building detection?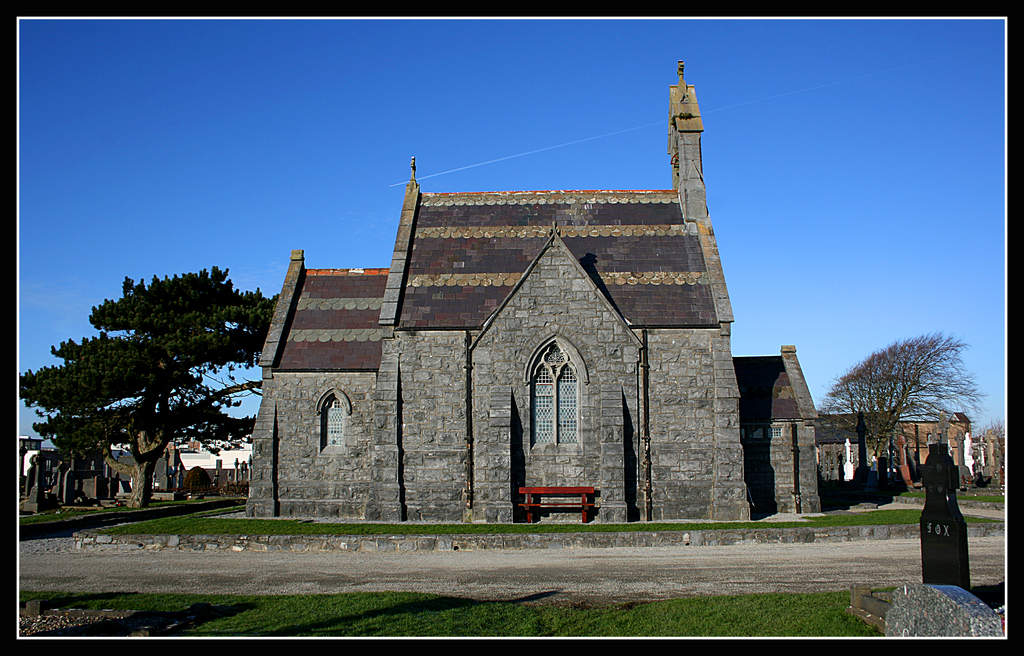
[x1=239, y1=57, x2=824, y2=516]
